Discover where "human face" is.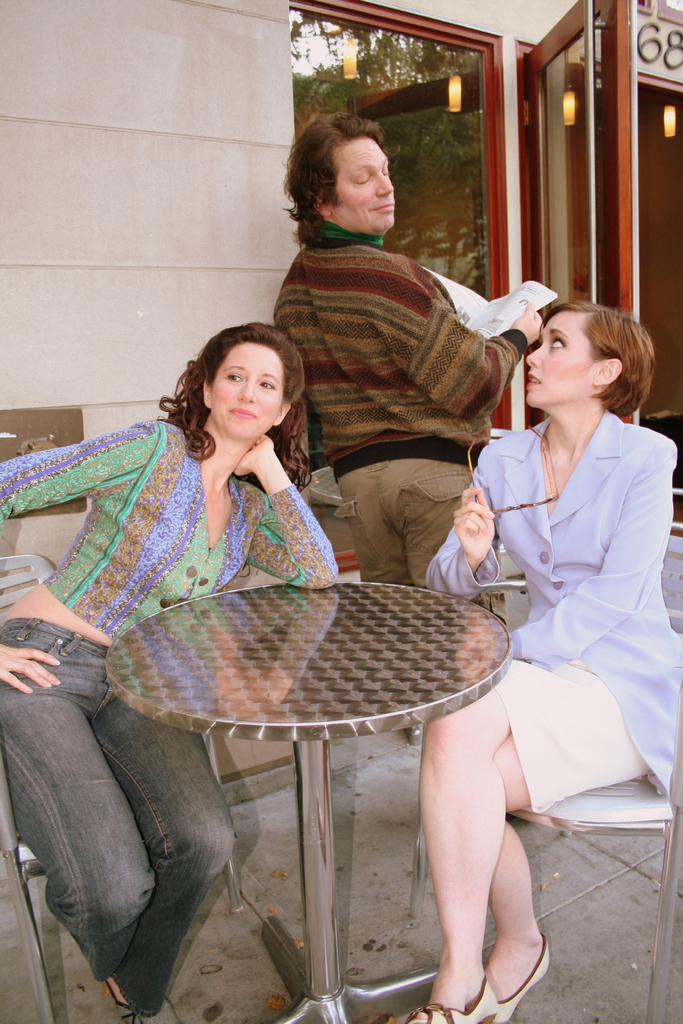
Discovered at x1=206, y1=342, x2=284, y2=431.
